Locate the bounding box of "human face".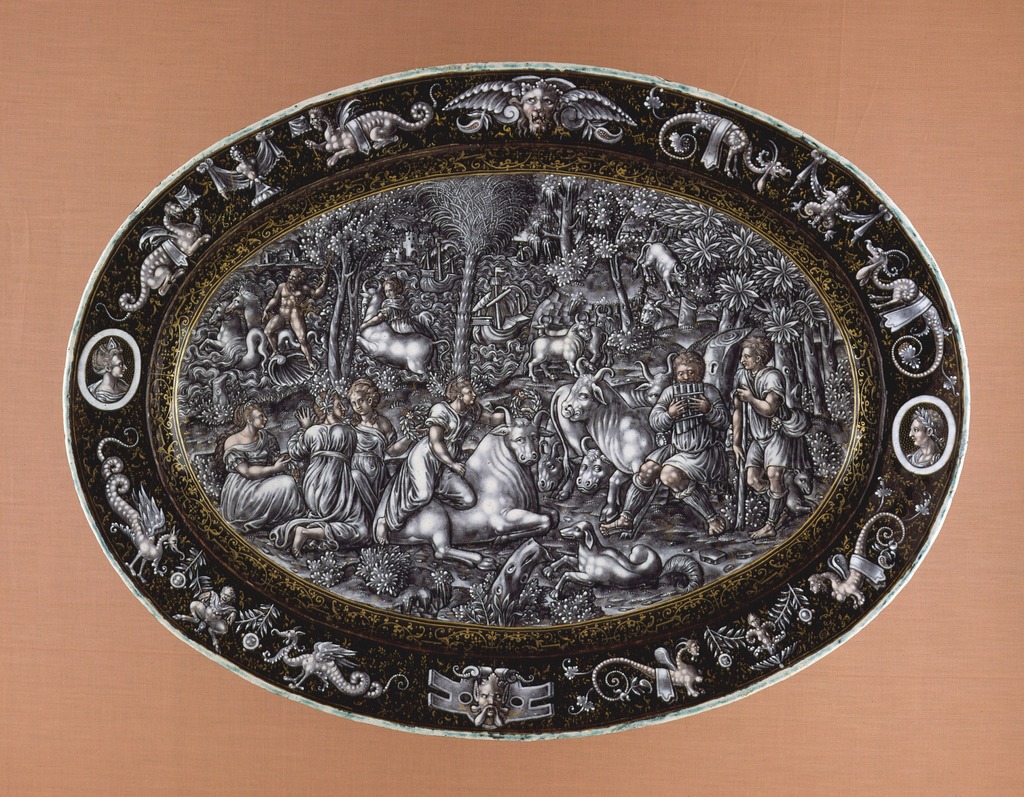
Bounding box: [333, 393, 347, 417].
